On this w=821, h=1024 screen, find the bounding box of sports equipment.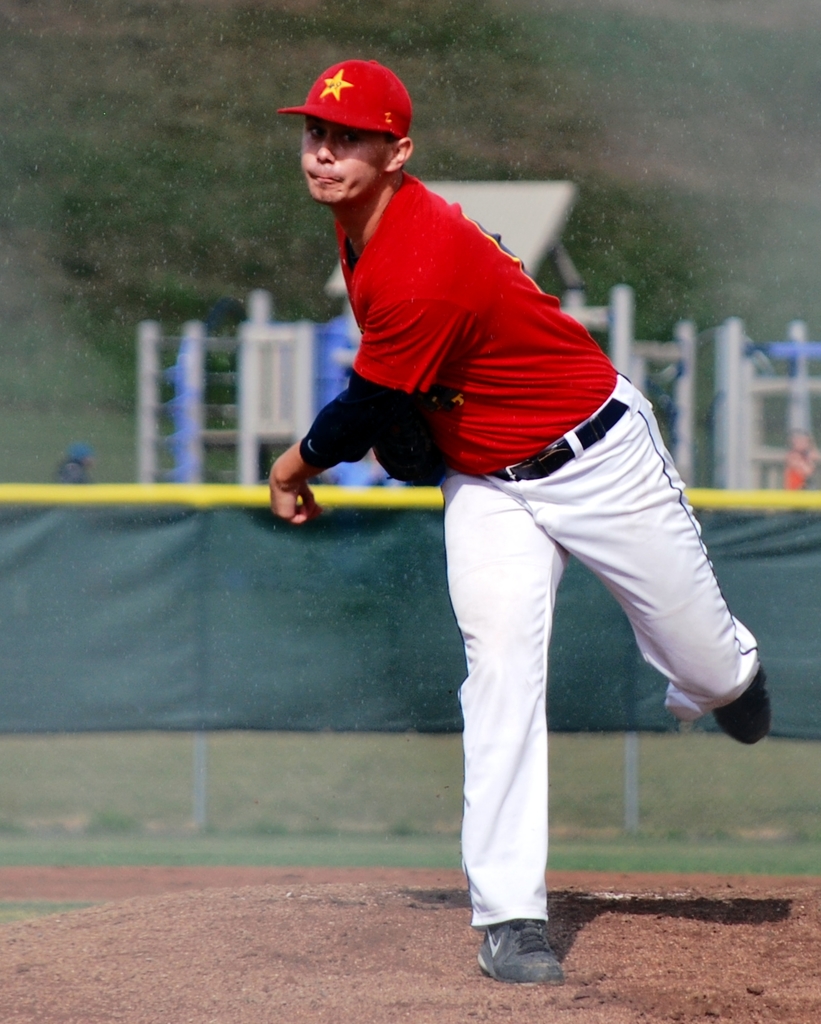
Bounding box: region(471, 918, 563, 984).
